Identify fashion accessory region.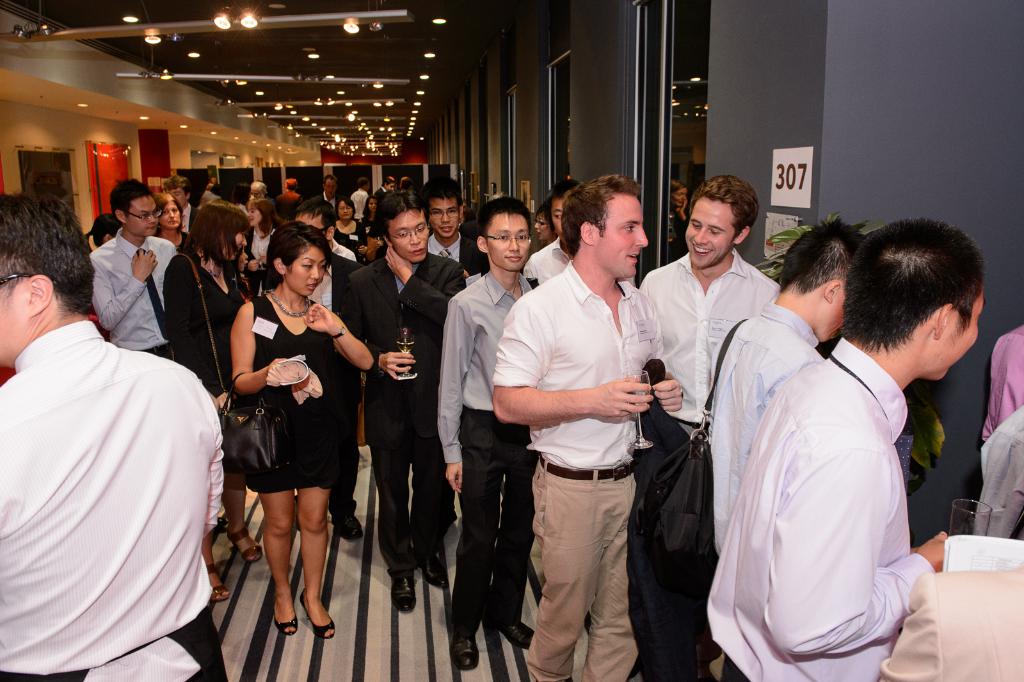
Region: bbox=[144, 274, 177, 343].
